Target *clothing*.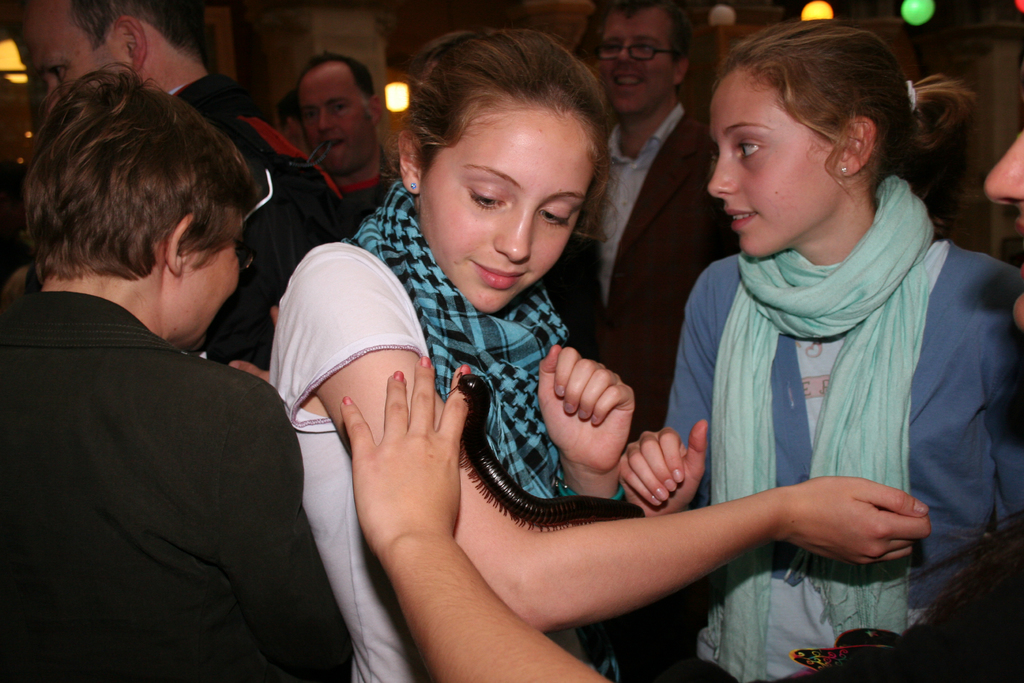
Target region: Rect(270, 236, 625, 682).
